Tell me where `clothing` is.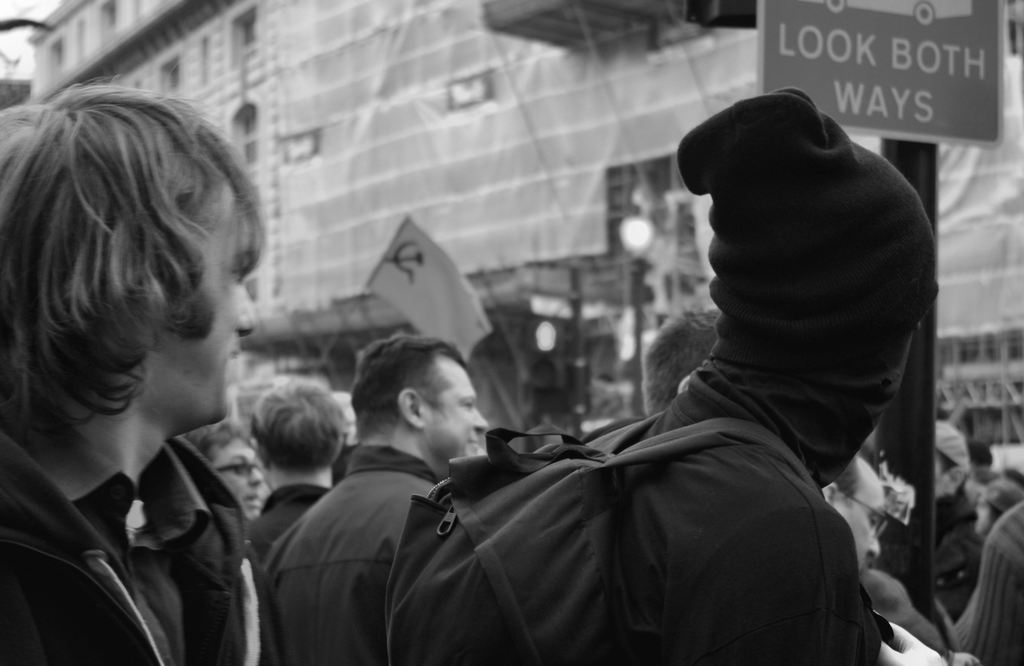
`clothing` is at l=0, t=431, r=276, b=665.
